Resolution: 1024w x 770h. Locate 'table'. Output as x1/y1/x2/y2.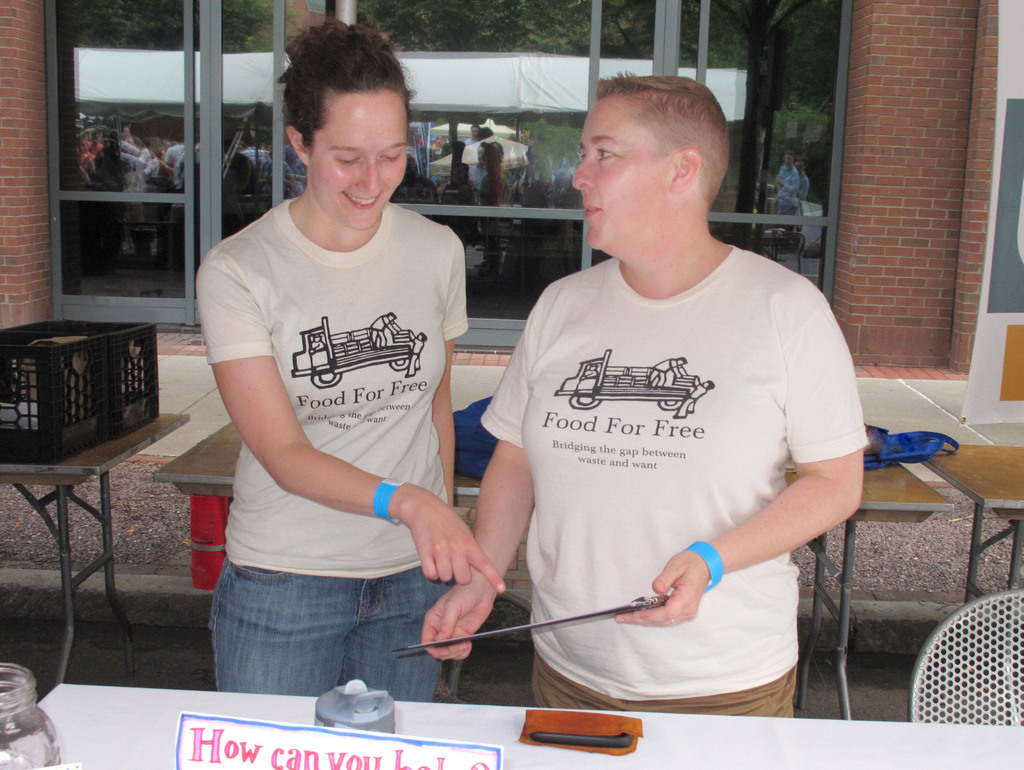
3/358/170/668.
